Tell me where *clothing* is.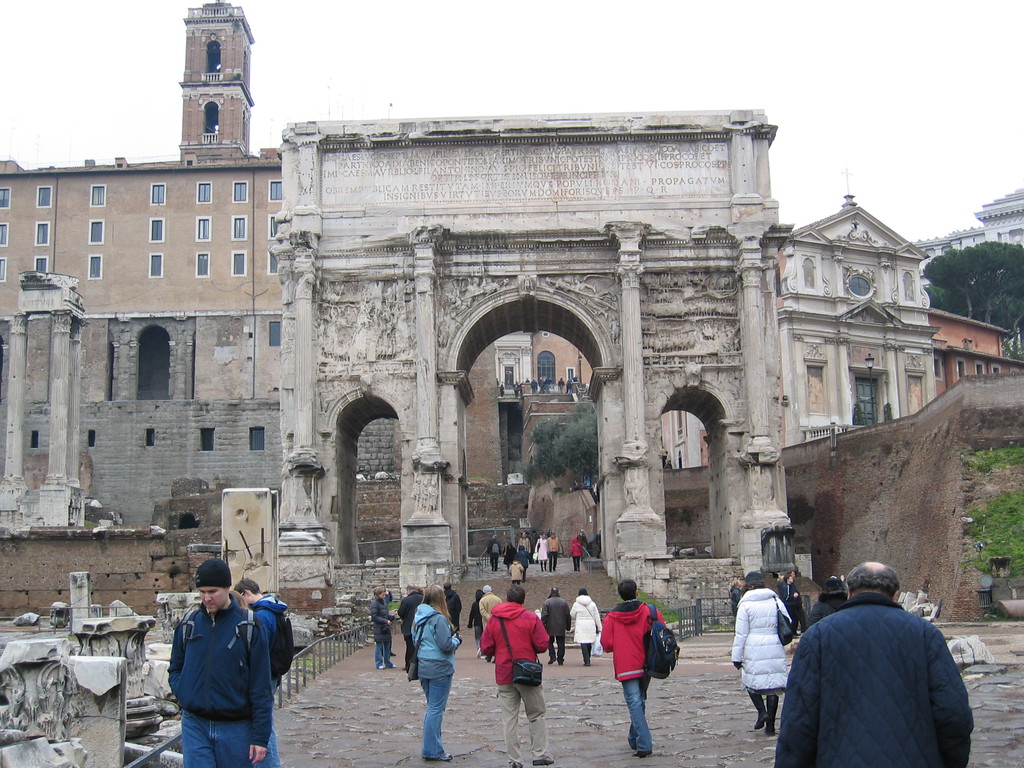
*clothing* is at x1=773 y1=570 x2=983 y2=763.
